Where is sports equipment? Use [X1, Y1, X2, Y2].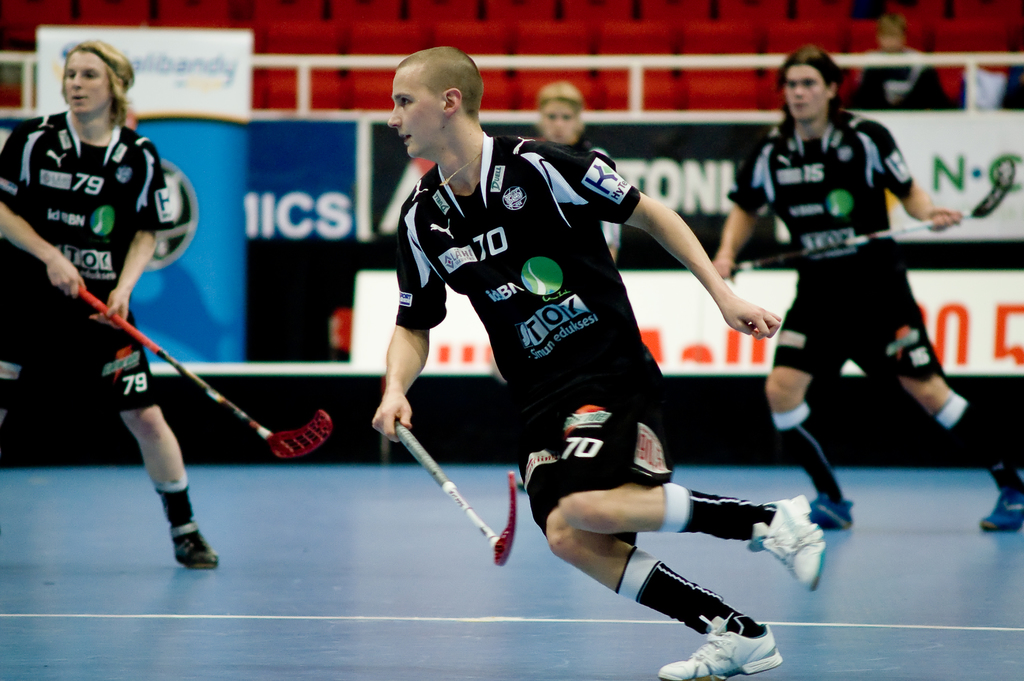
[396, 420, 515, 561].
